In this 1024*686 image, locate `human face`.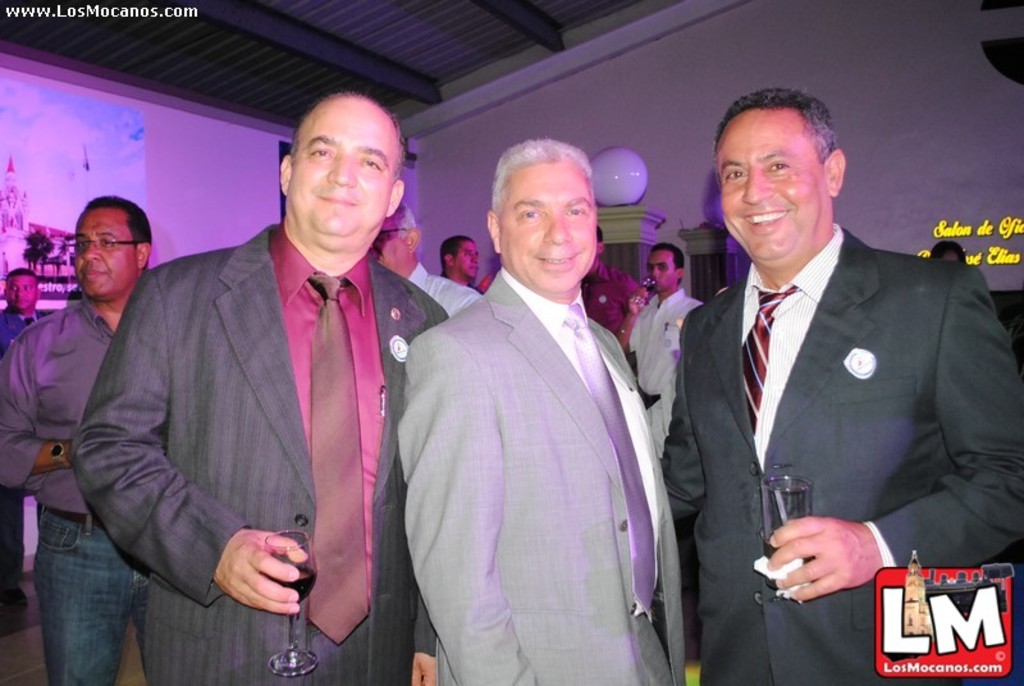
Bounding box: crop(5, 278, 38, 310).
